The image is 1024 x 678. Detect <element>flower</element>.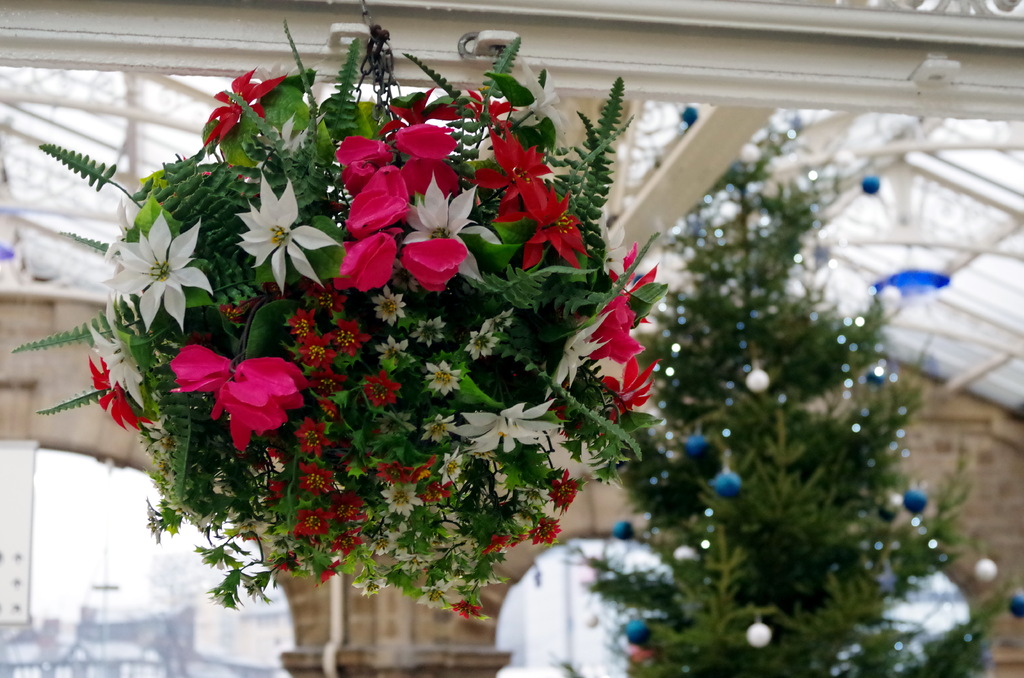
Detection: [339,166,408,236].
